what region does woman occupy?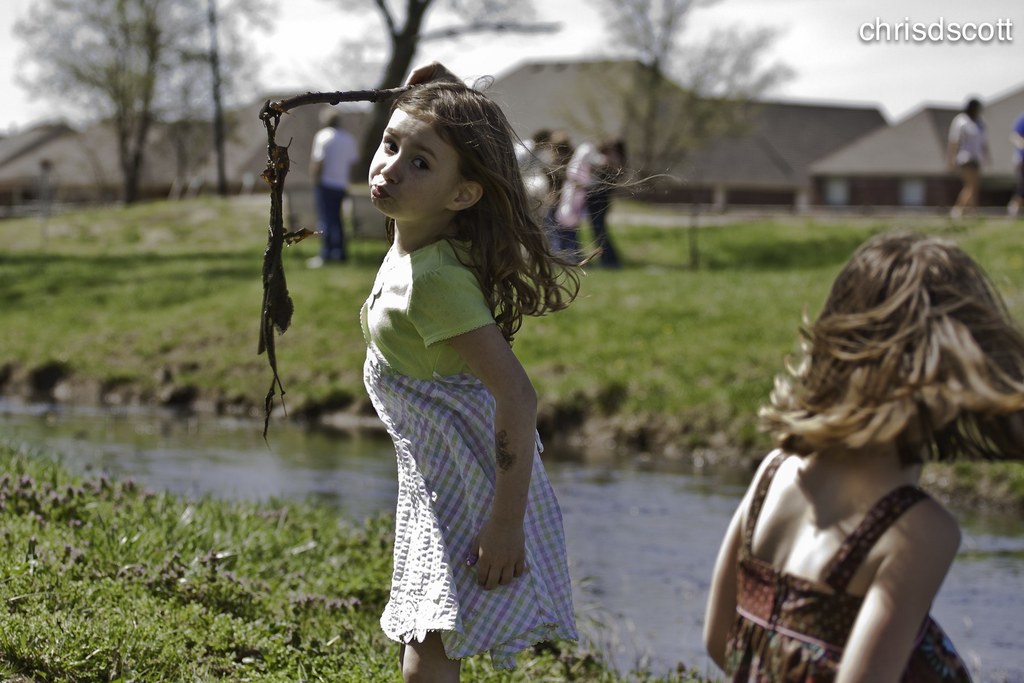
[x1=941, y1=97, x2=988, y2=218].
